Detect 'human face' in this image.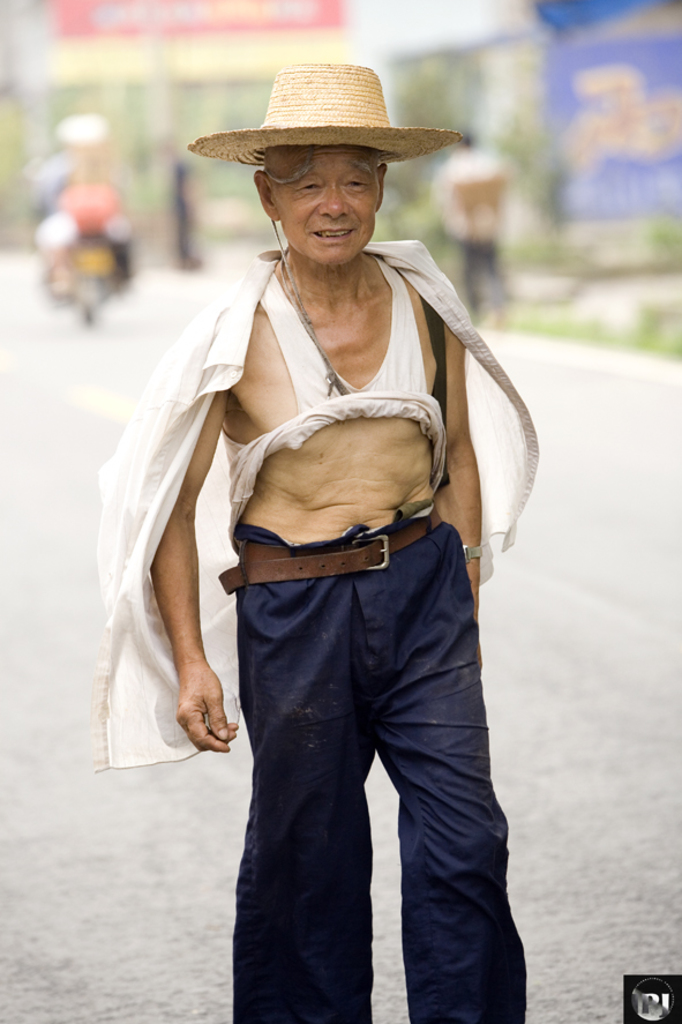
Detection: [271,148,376,262].
